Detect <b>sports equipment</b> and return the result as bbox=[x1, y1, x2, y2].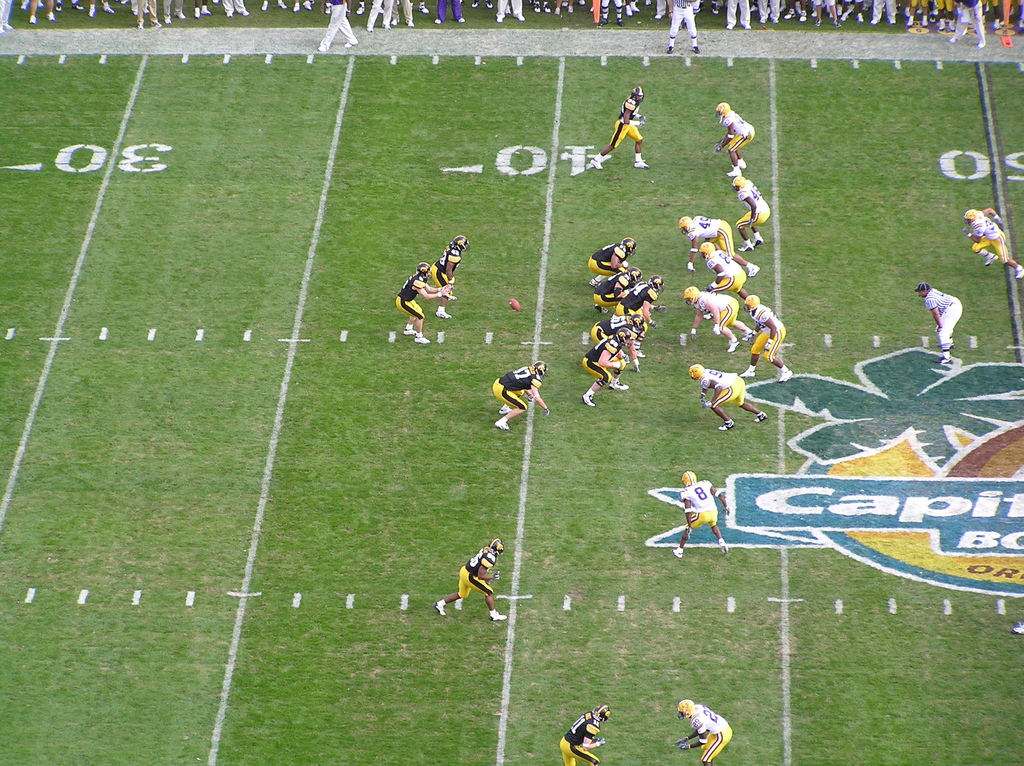
bbox=[455, 235, 470, 251].
